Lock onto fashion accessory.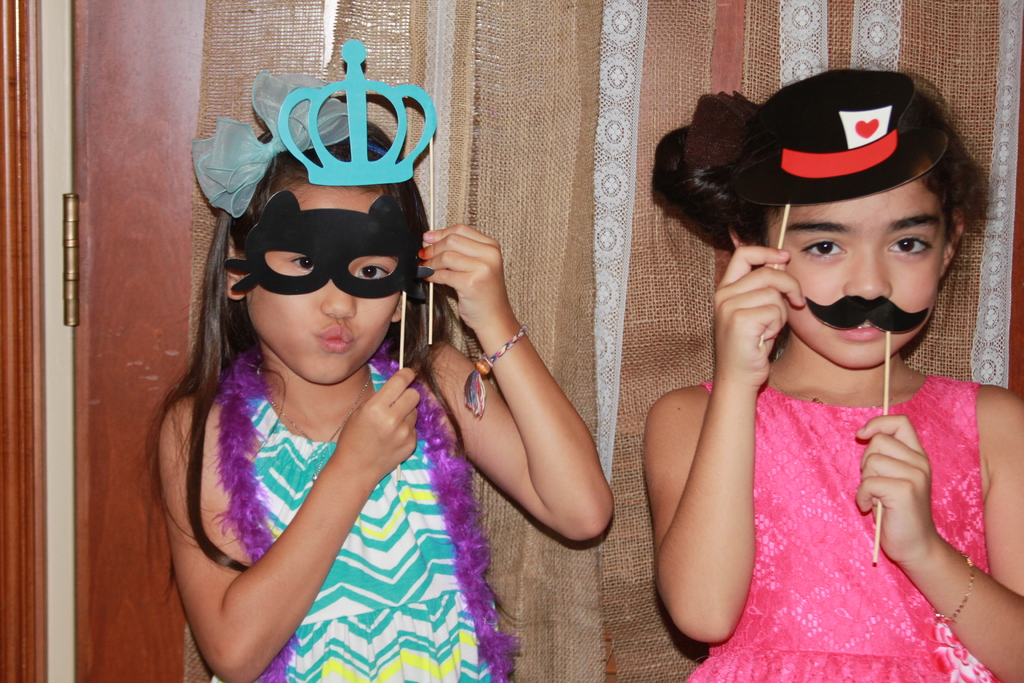
Locked: 733, 69, 949, 347.
